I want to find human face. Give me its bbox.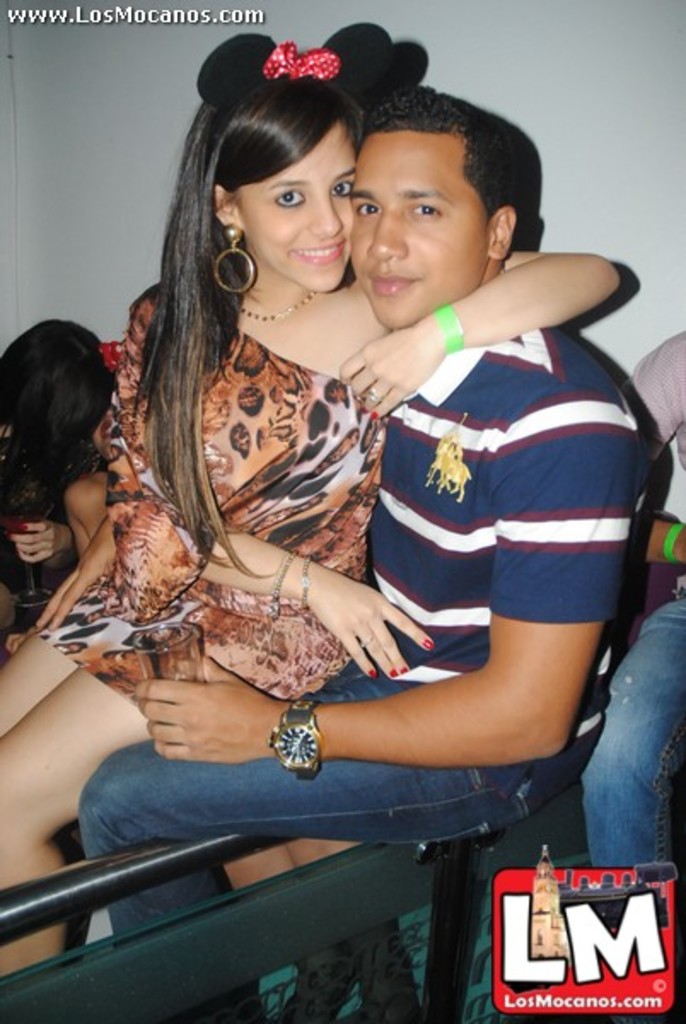
[348, 133, 491, 324].
